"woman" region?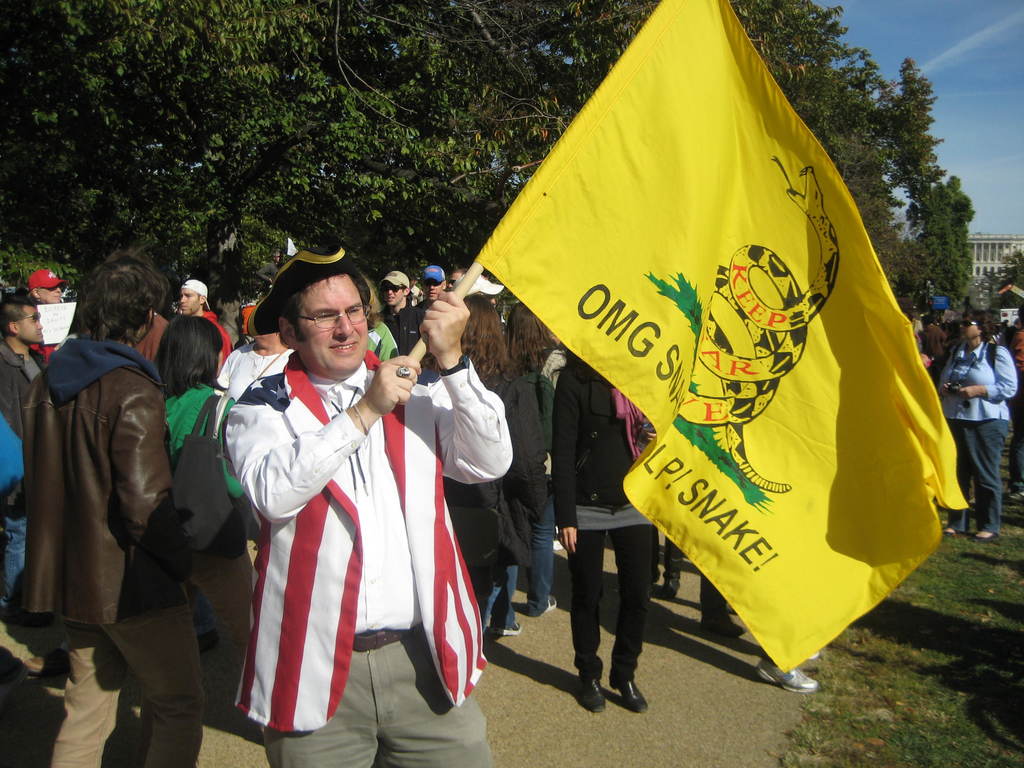
box(940, 307, 1018, 537)
